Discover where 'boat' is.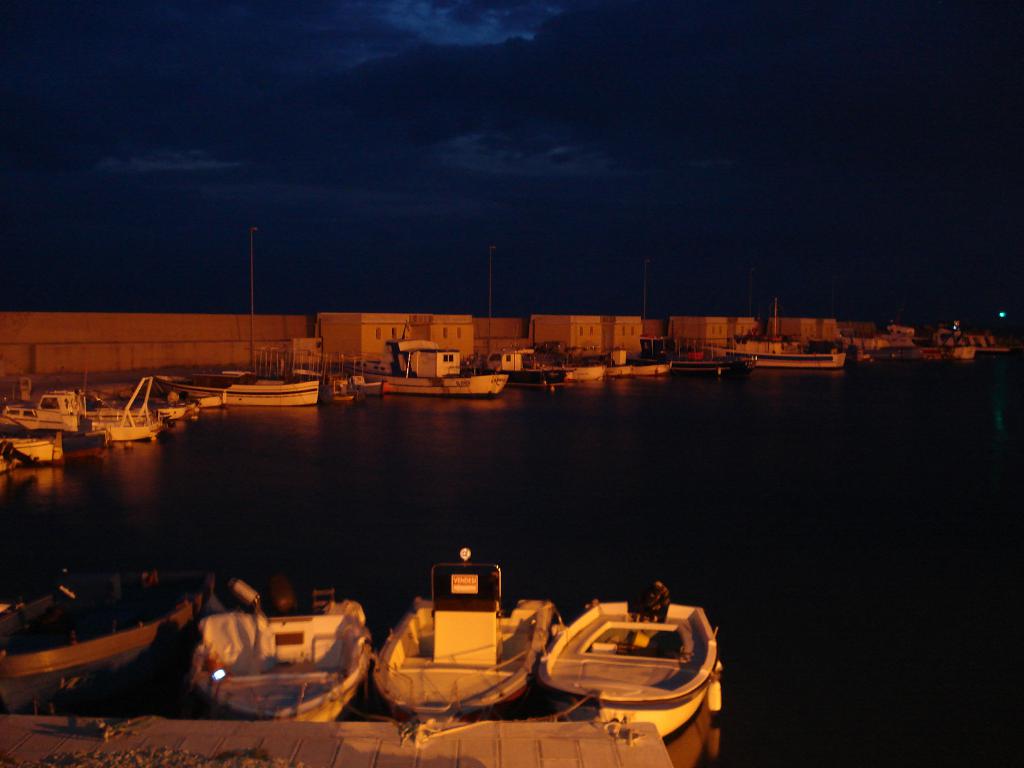
Discovered at select_region(902, 327, 976, 362).
